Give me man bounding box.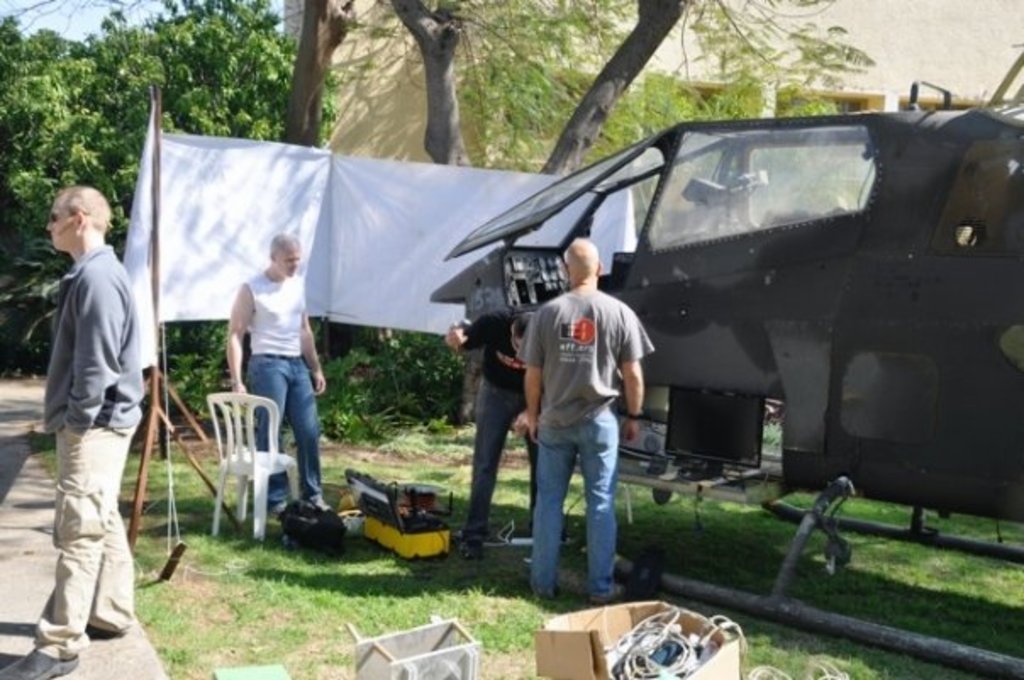
bbox=[442, 302, 546, 555].
